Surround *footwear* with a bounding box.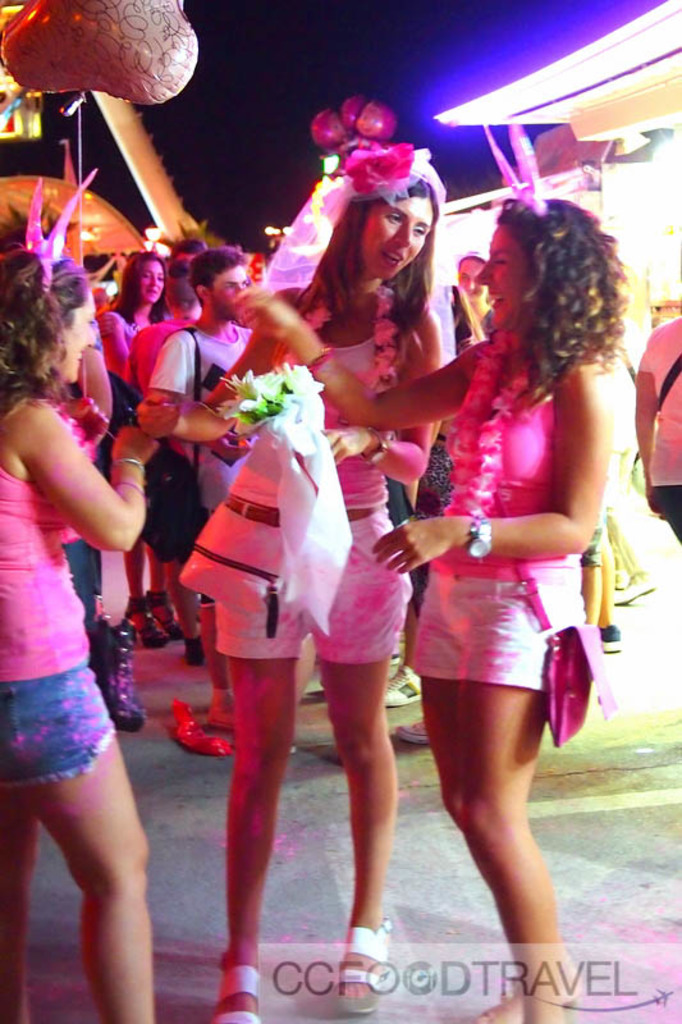
[left=329, top=918, right=409, bottom=998].
